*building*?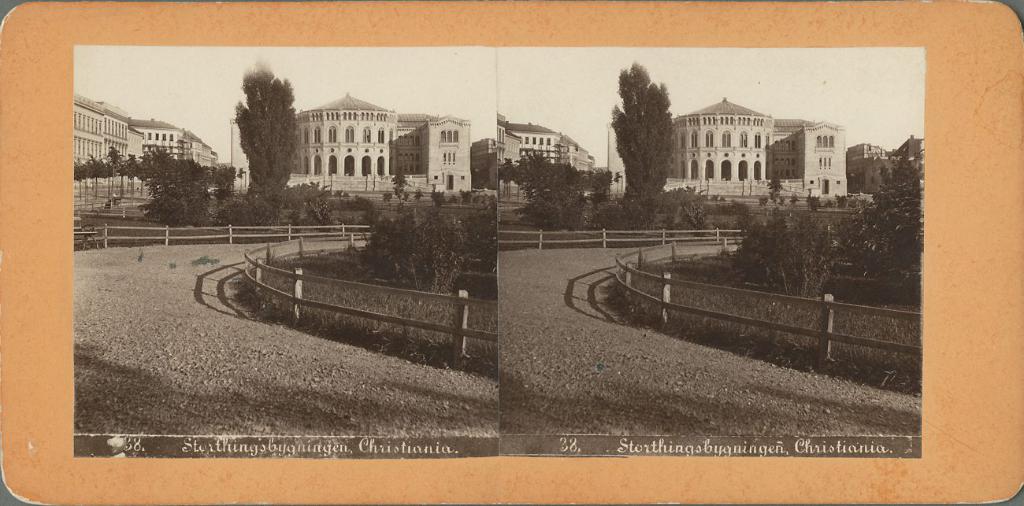
[left=66, top=99, right=149, bottom=161]
